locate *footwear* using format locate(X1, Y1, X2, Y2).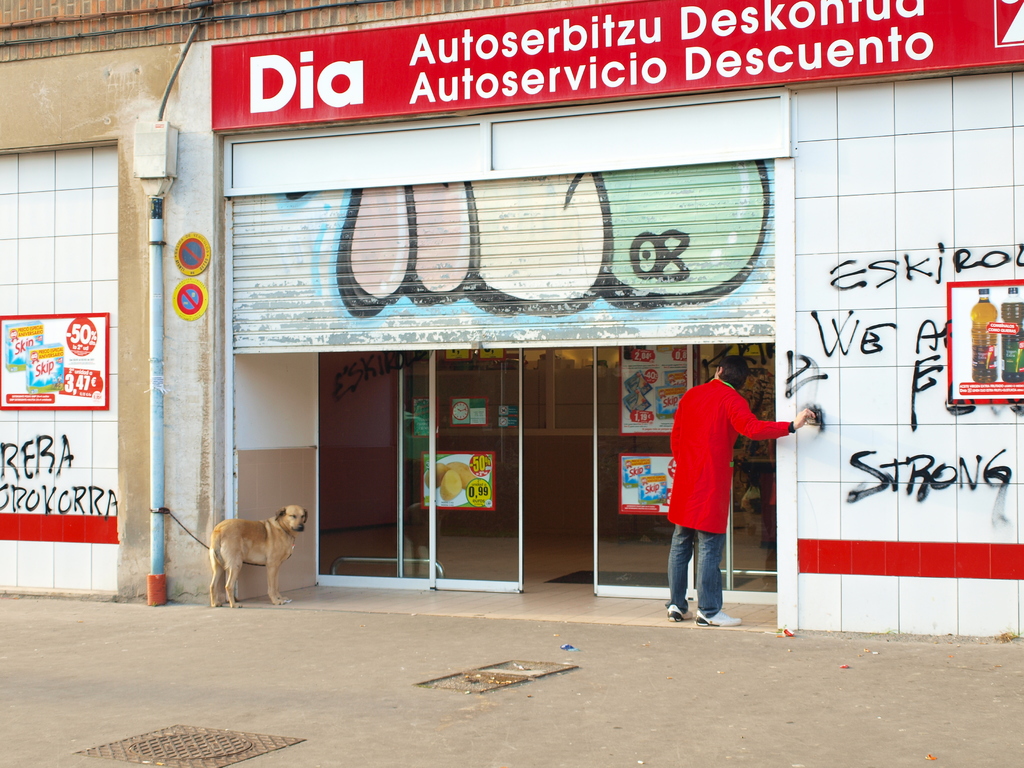
locate(696, 607, 739, 623).
